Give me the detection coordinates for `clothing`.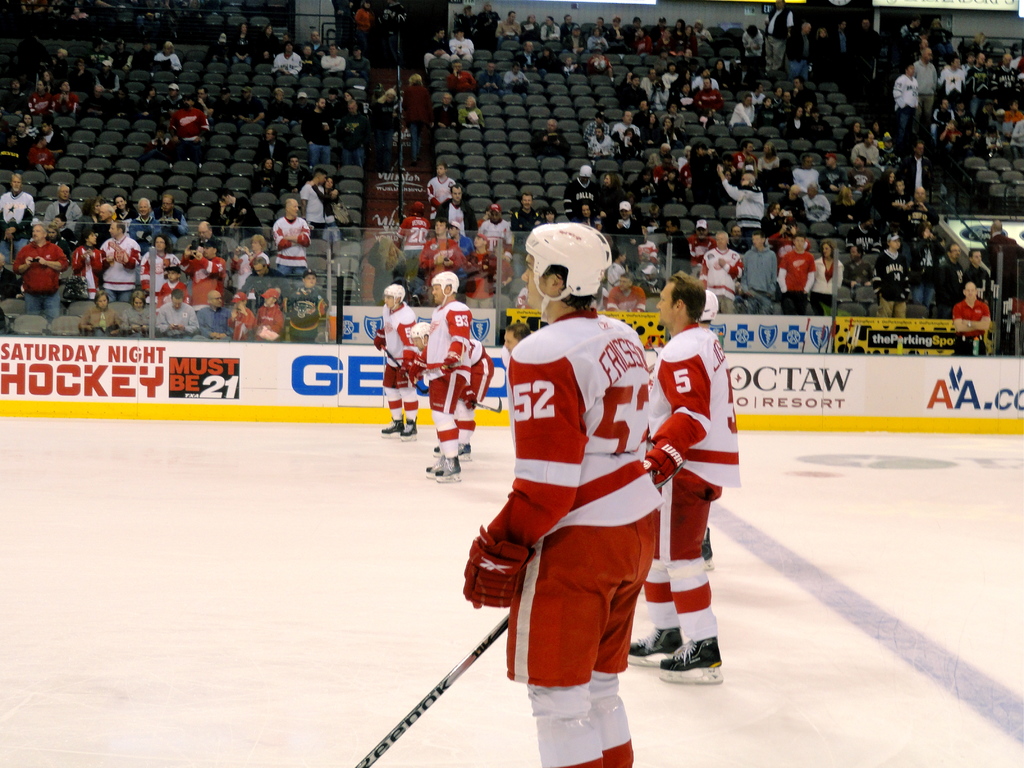
box=[279, 51, 301, 73].
